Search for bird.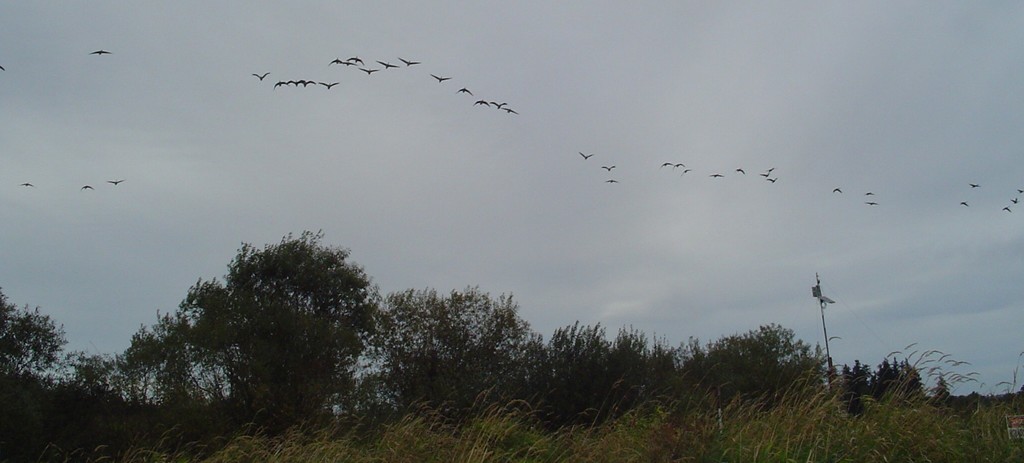
Found at left=1020, top=189, right=1023, bottom=194.
